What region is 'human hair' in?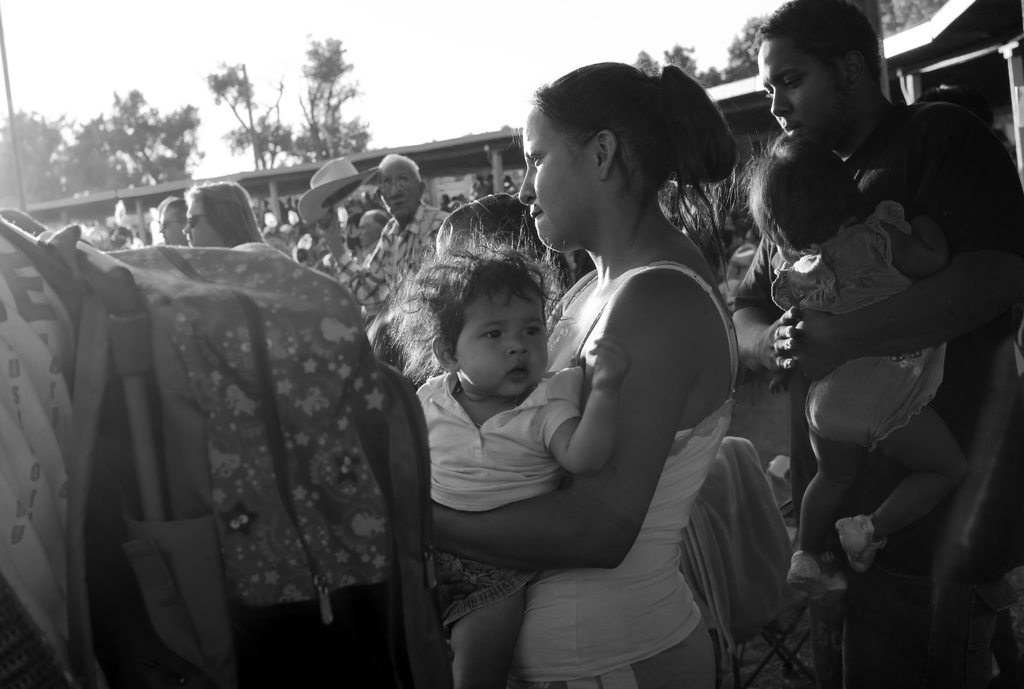
l=753, t=0, r=882, b=92.
